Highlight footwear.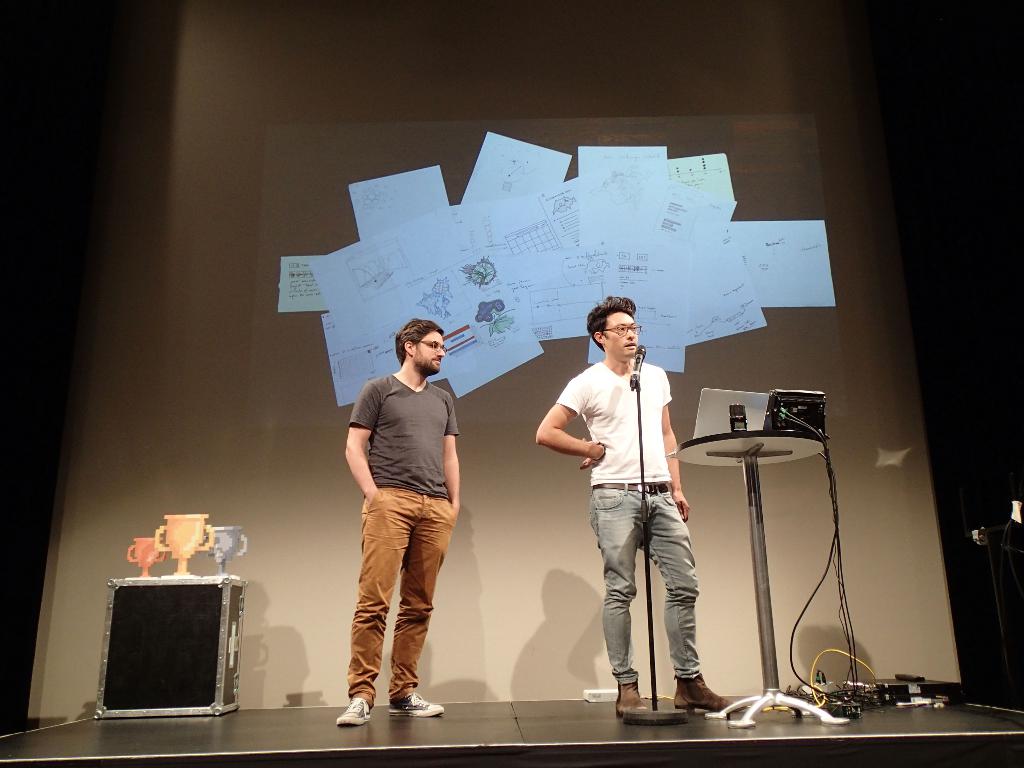
Highlighted region: 670:675:747:713.
